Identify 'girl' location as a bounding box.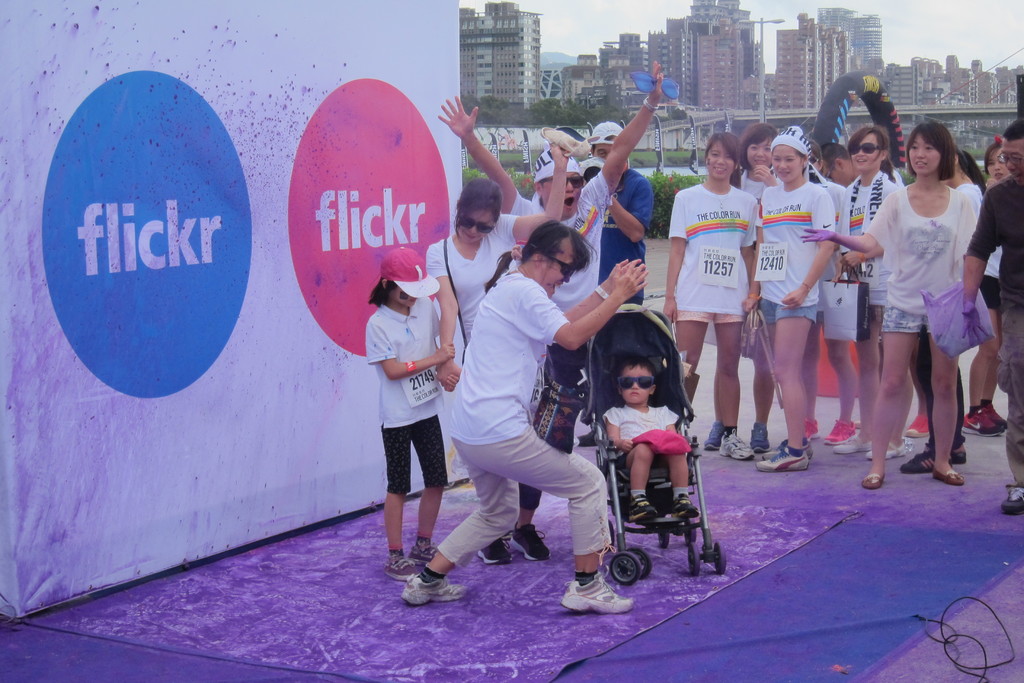
(left=834, top=131, right=895, bottom=456).
